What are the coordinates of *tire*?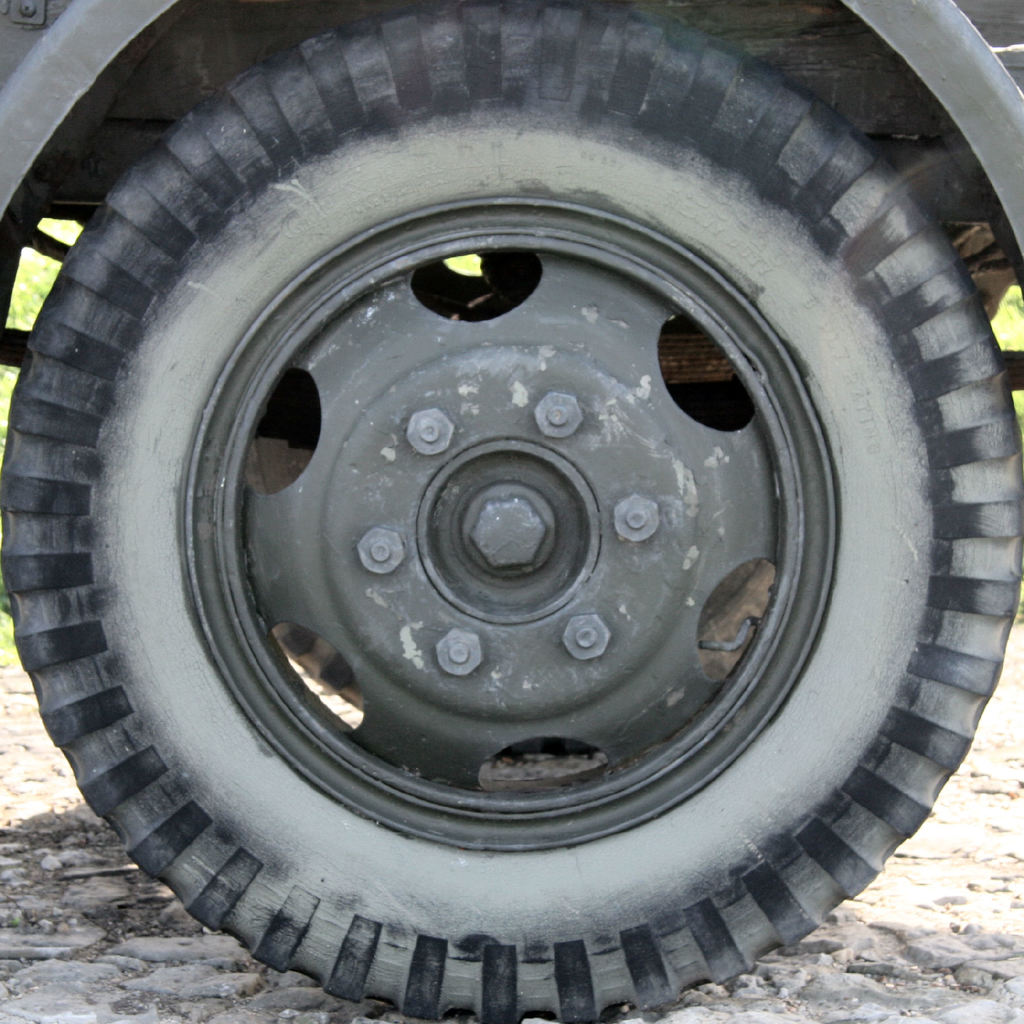
[33,22,964,1023].
